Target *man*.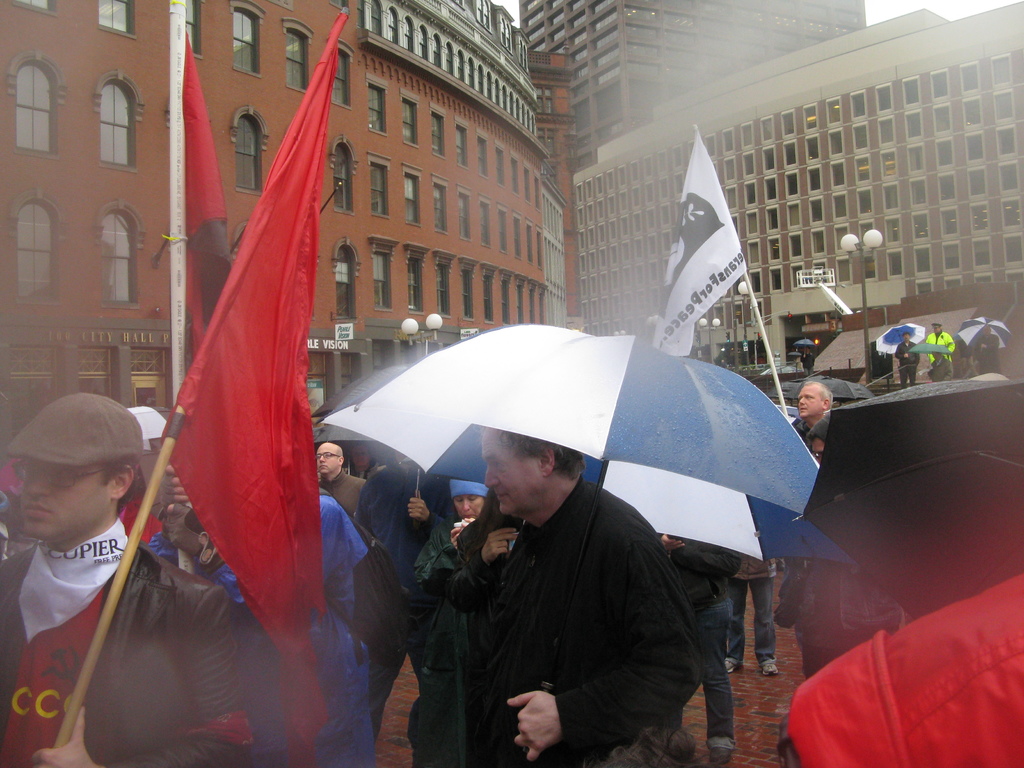
Target region: 451 408 698 767.
